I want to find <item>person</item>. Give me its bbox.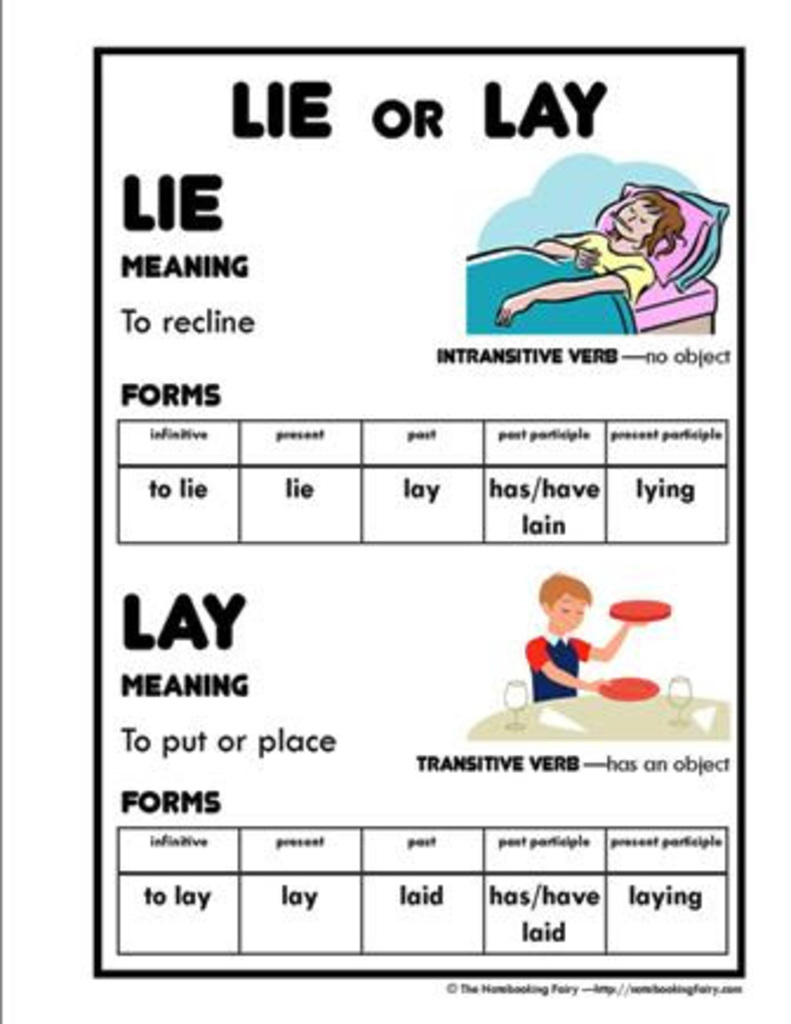
{"x1": 492, "y1": 188, "x2": 678, "y2": 346}.
